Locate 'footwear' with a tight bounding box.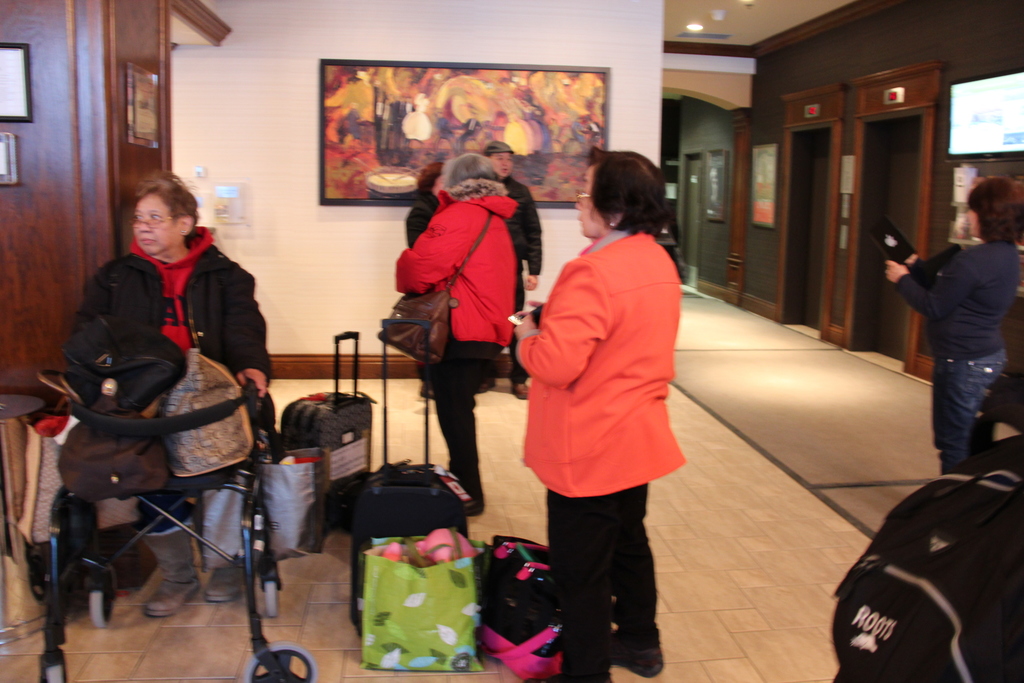
pyautogui.locateOnScreen(147, 516, 200, 618).
